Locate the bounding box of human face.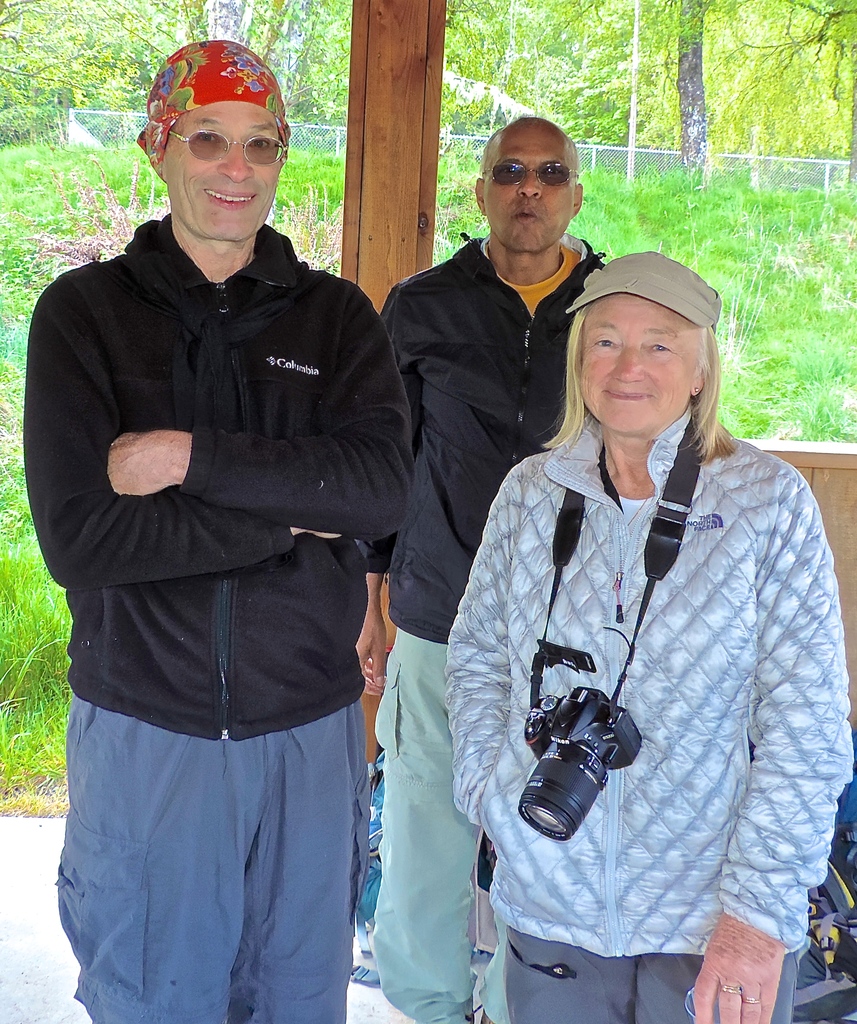
Bounding box: <bbox>164, 99, 277, 239</bbox>.
